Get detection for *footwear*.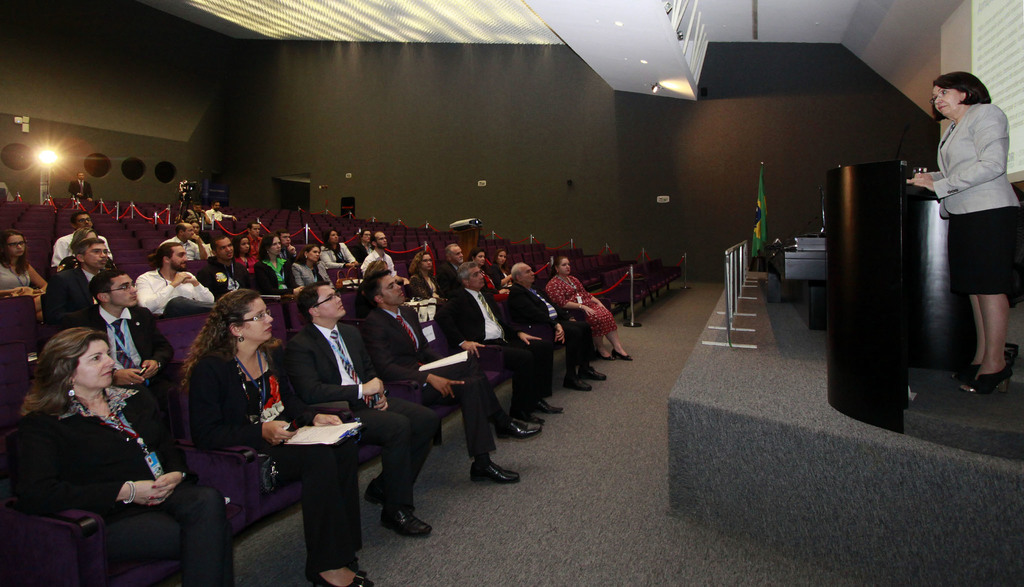
Detection: (left=612, top=342, right=630, bottom=363).
